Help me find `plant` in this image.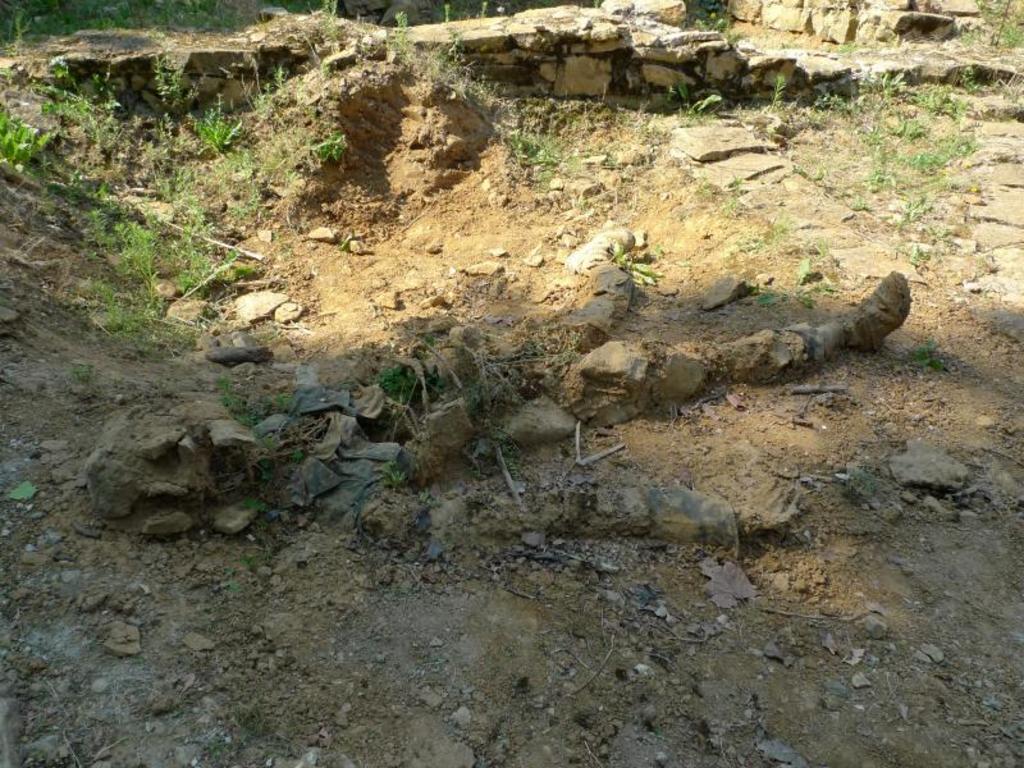
Found it: x1=828 y1=33 x2=858 y2=56.
